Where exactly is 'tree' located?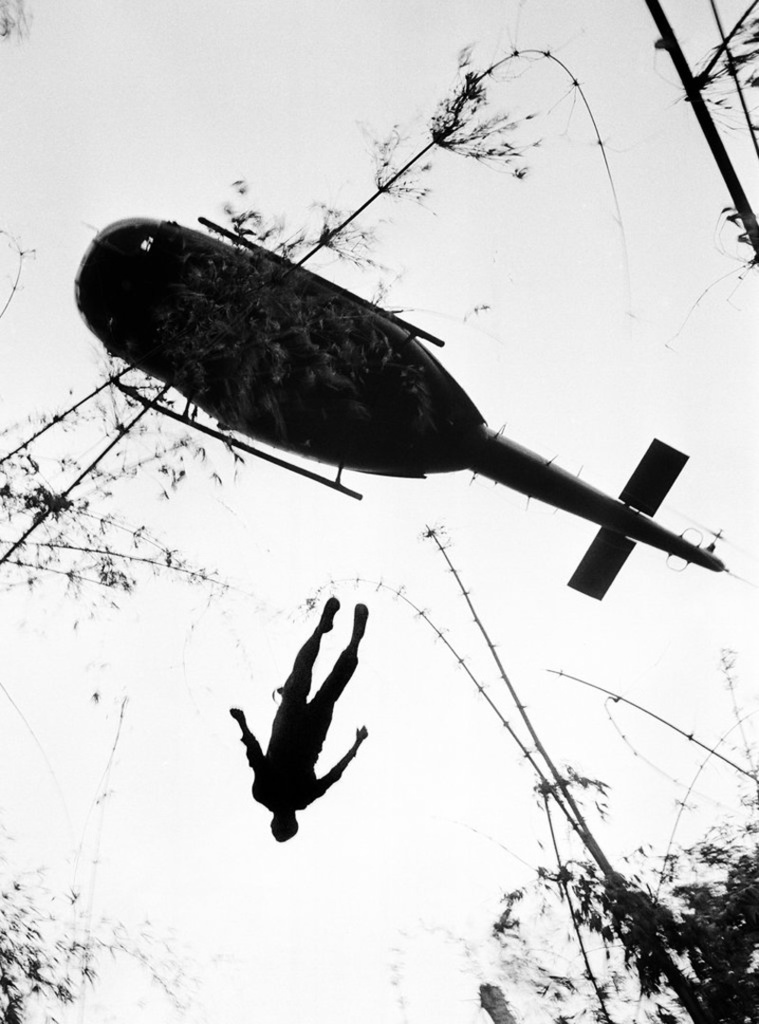
Its bounding box is (0,0,651,698).
